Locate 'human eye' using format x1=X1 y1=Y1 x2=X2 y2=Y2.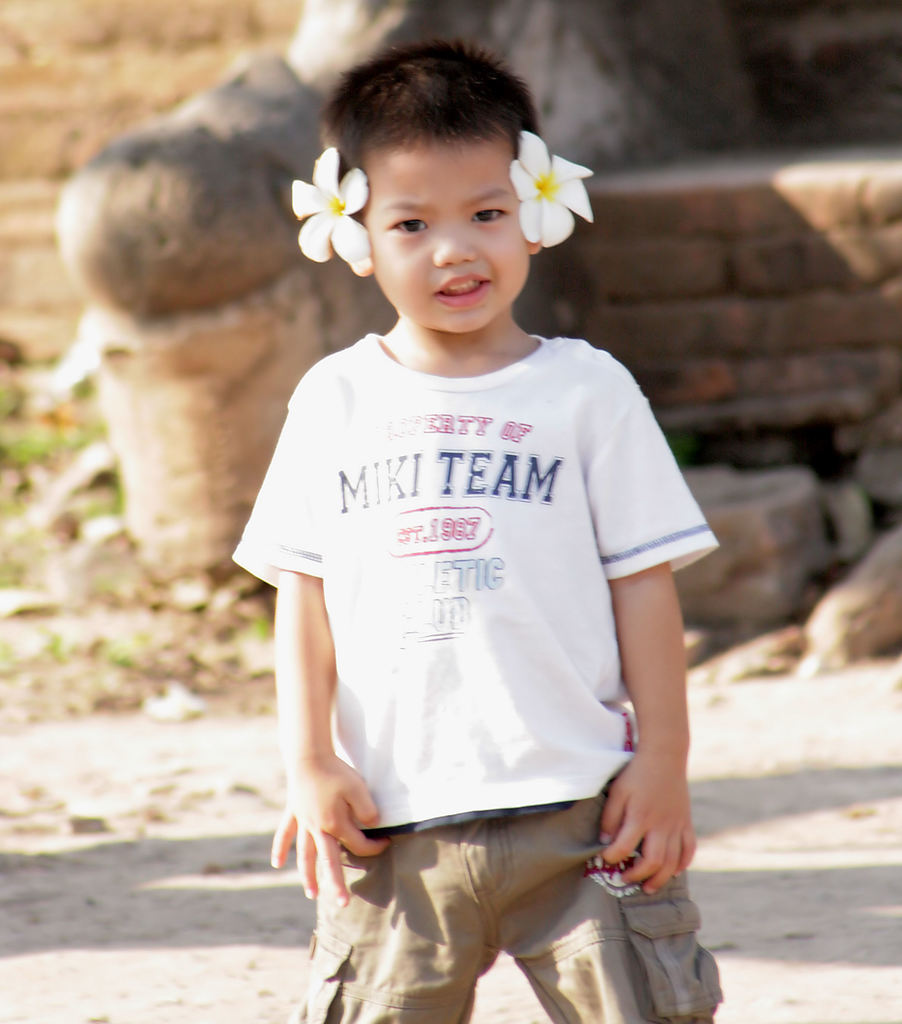
x1=385 y1=207 x2=435 y2=243.
